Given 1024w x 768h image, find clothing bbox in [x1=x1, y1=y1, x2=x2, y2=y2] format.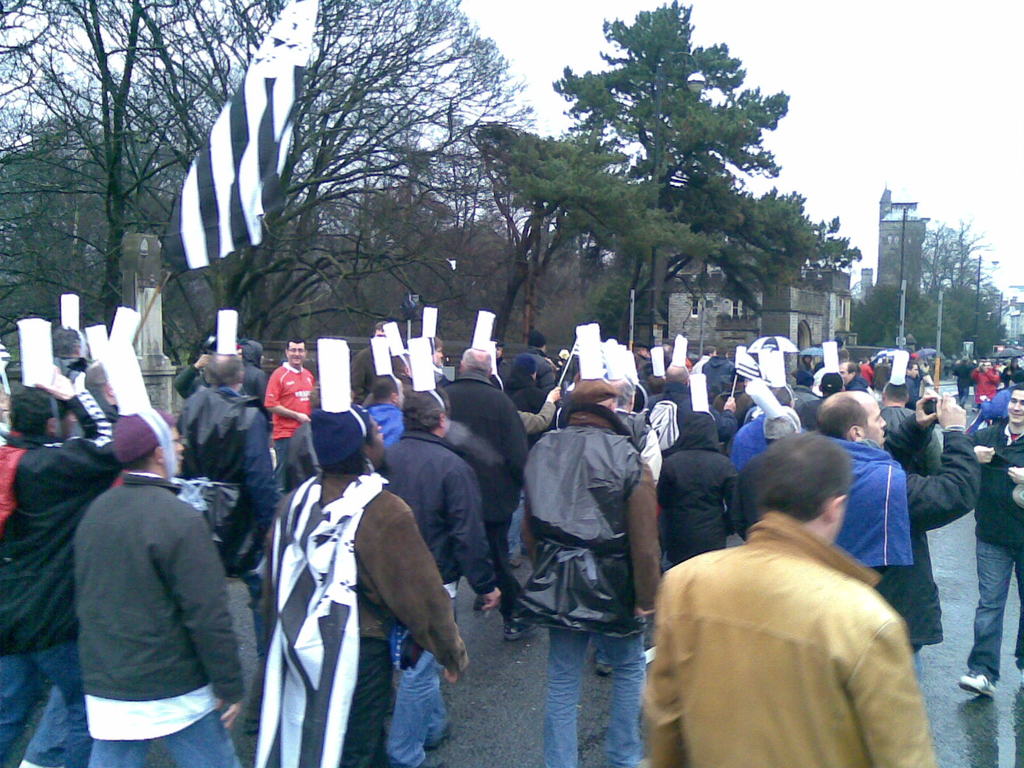
[x1=572, y1=368, x2=620, y2=403].
